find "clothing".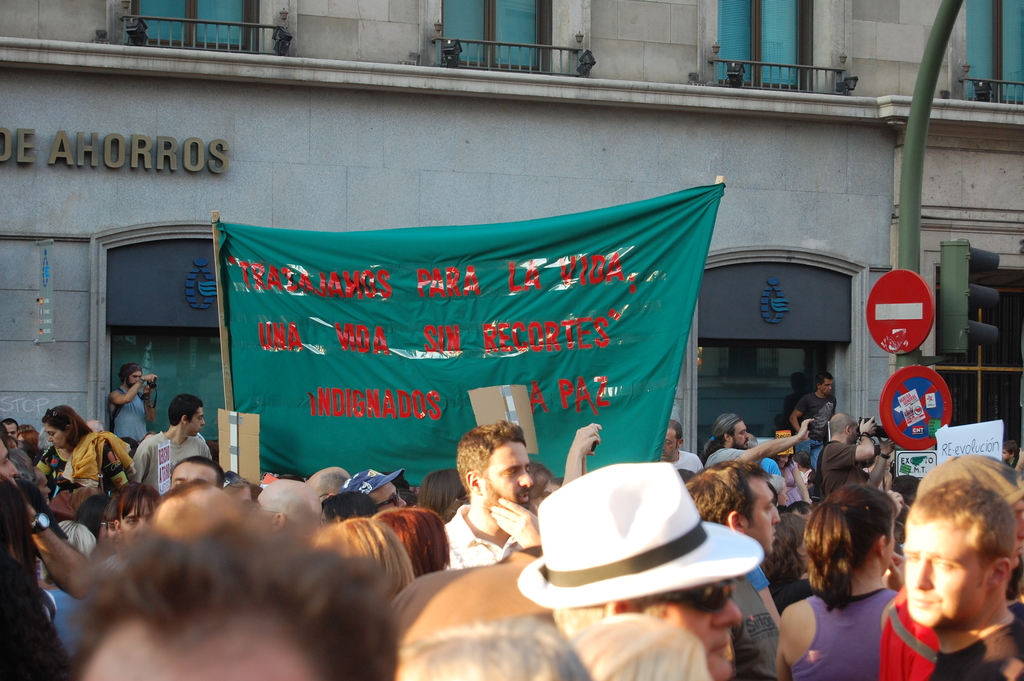
664 447 703 479.
